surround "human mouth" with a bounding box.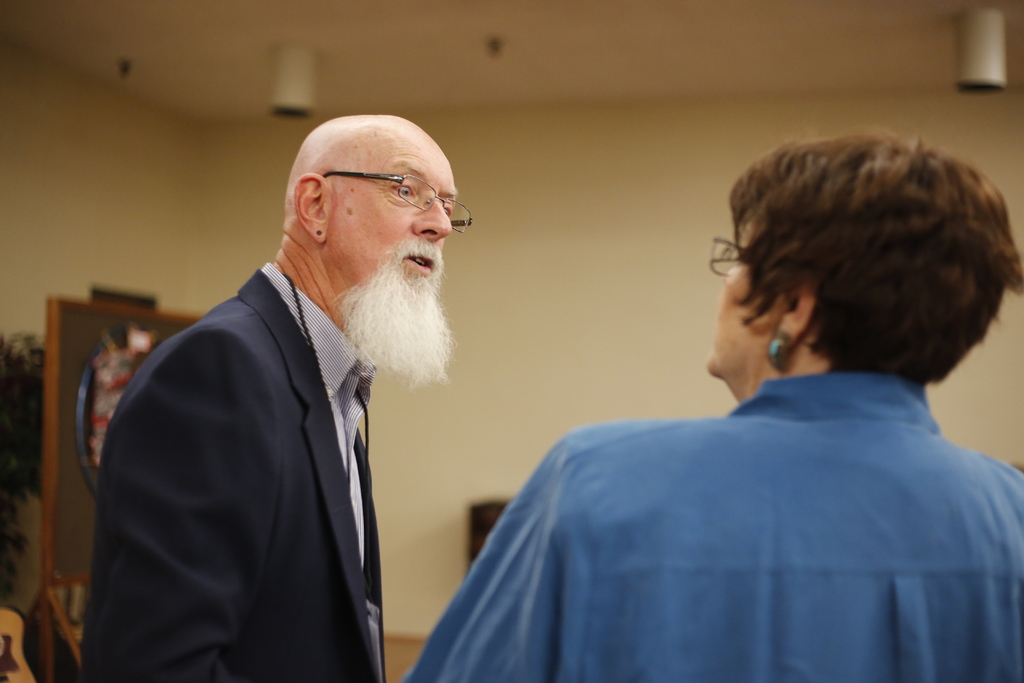
box(404, 257, 436, 270).
